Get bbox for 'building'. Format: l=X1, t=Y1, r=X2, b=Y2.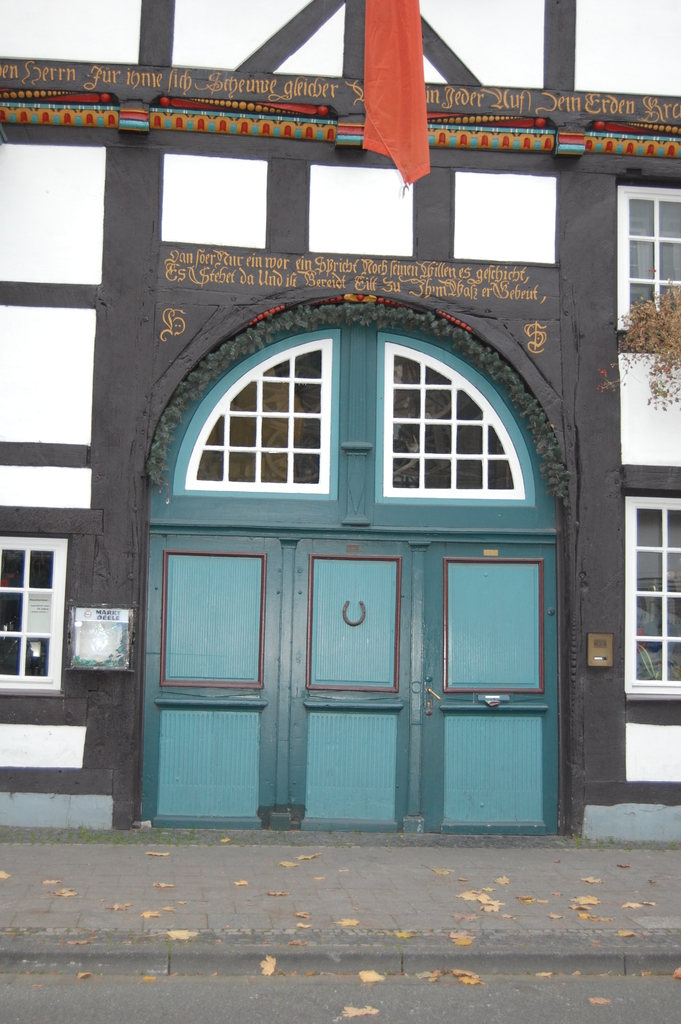
l=0, t=0, r=680, b=845.
